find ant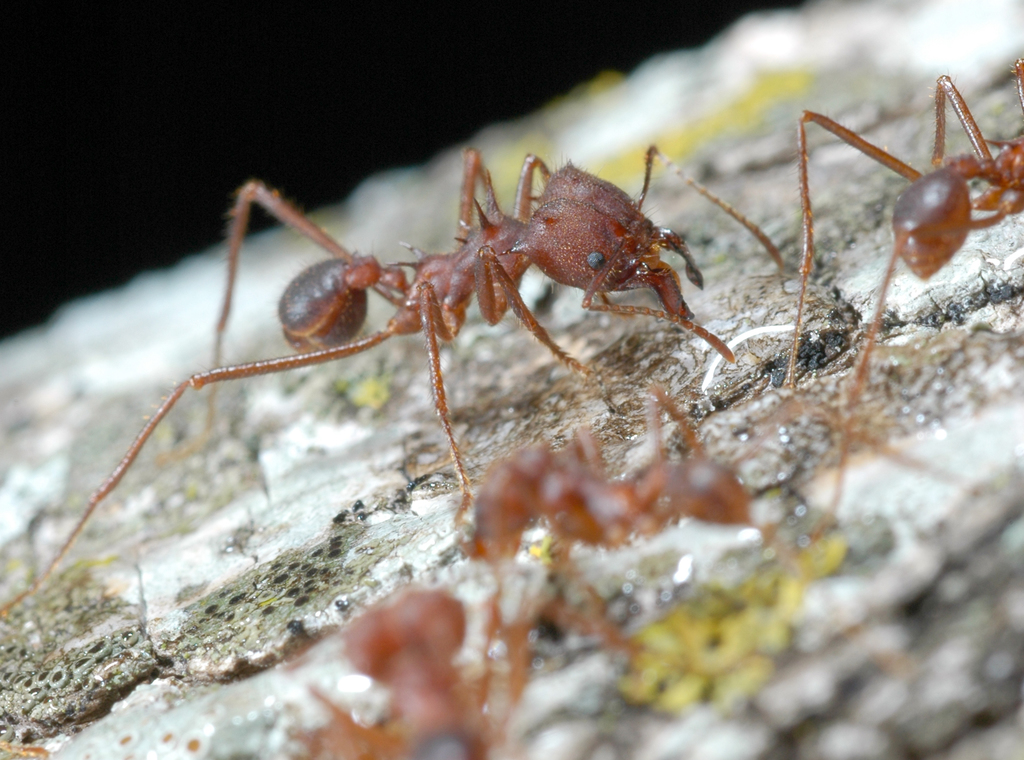
797,64,1023,527
